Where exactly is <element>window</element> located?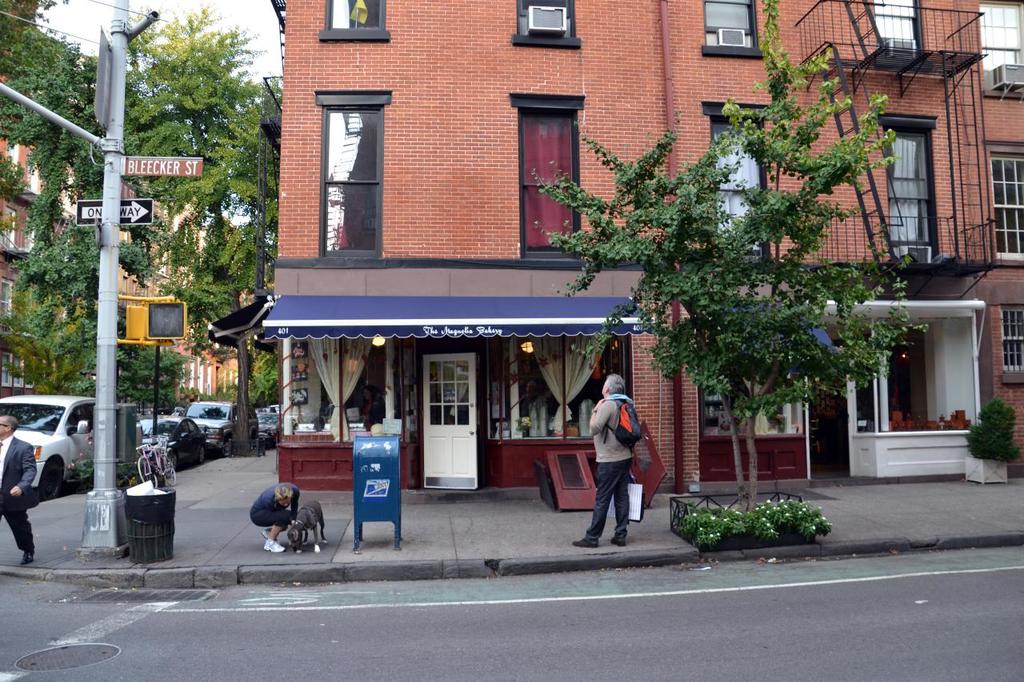
Its bounding box is box=[699, 0, 764, 58].
